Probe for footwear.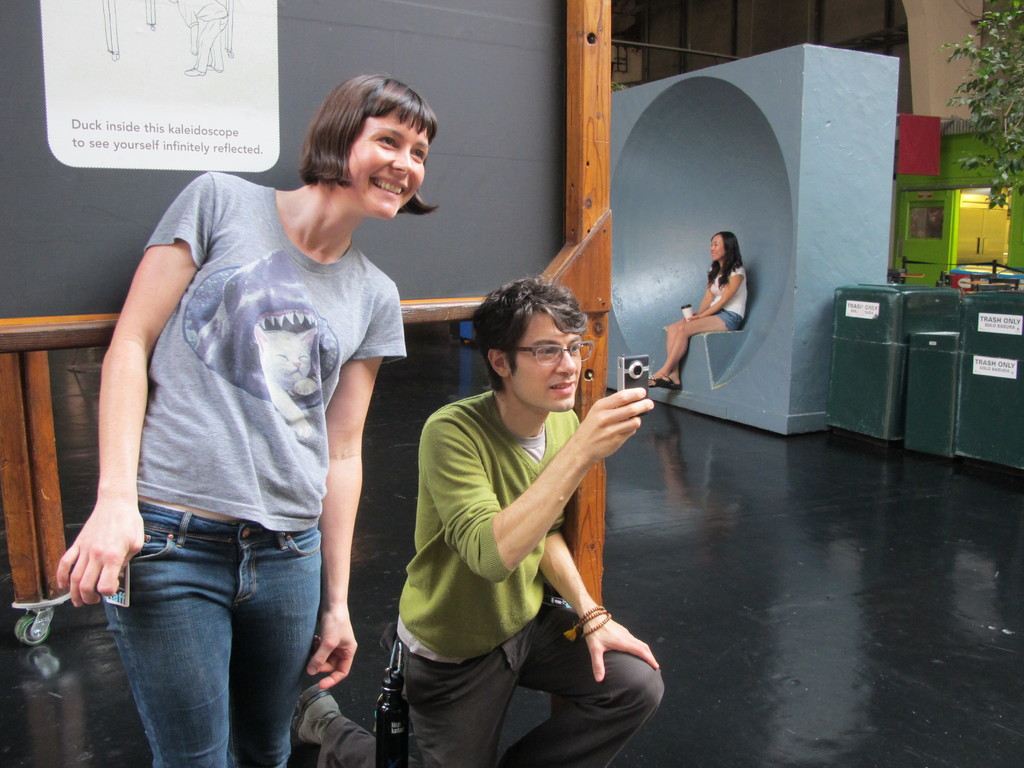
Probe result: <region>642, 374, 675, 389</region>.
